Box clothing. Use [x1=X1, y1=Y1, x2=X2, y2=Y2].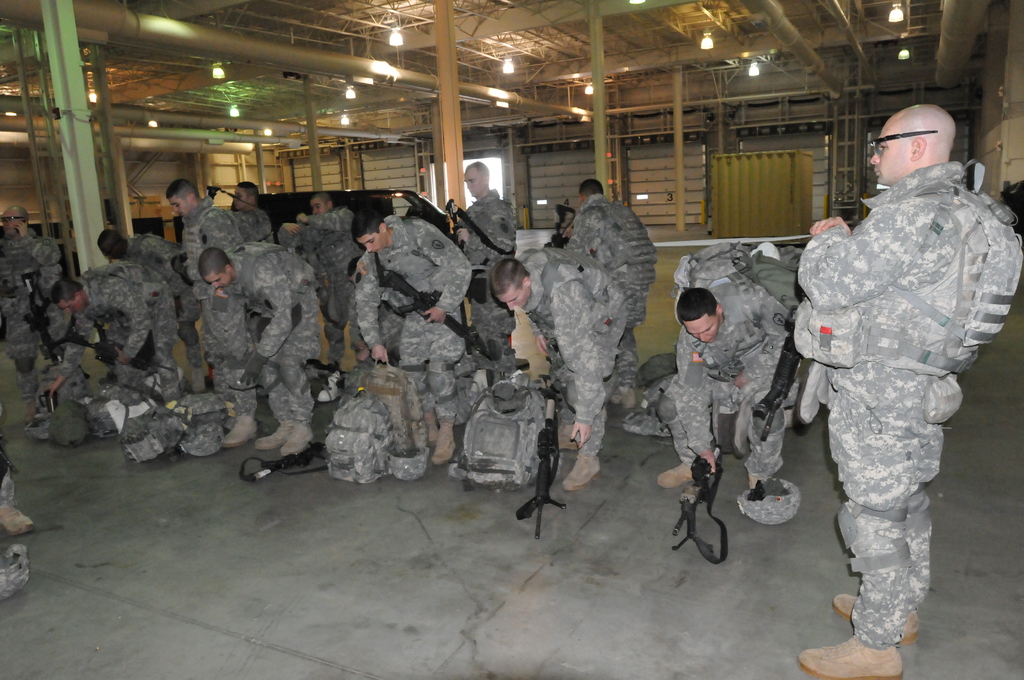
[x1=456, y1=190, x2=516, y2=372].
